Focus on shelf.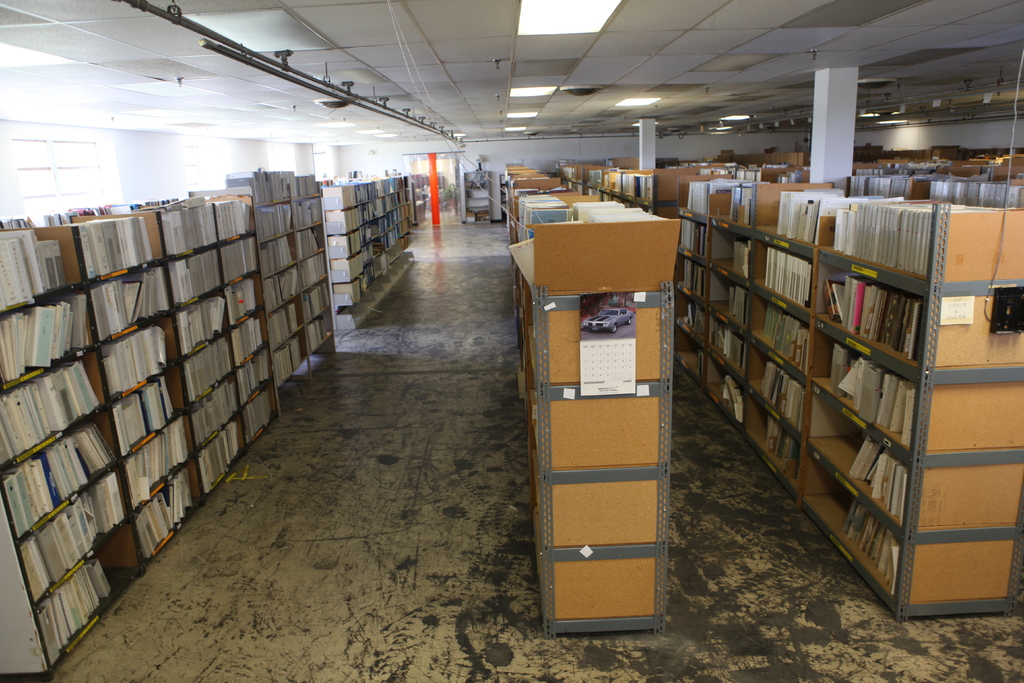
Focused at l=458, t=165, r=494, b=227.
